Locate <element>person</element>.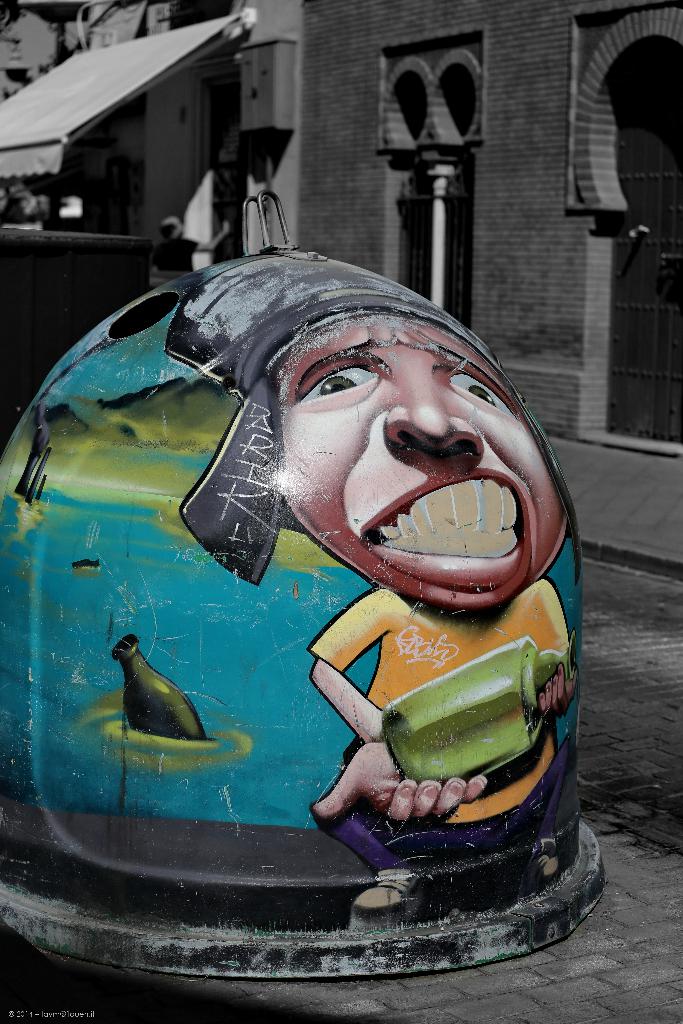
Bounding box: {"x1": 176, "y1": 248, "x2": 583, "y2": 924}.
